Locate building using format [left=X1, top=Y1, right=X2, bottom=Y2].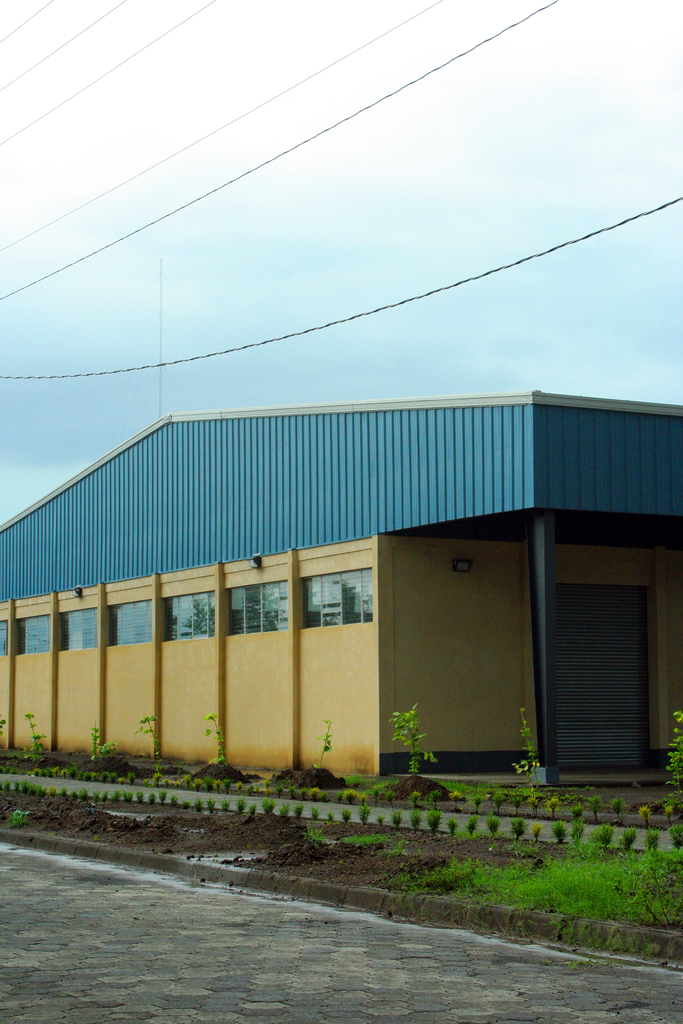
[left=0, top=398, right=682, bottom=799].
